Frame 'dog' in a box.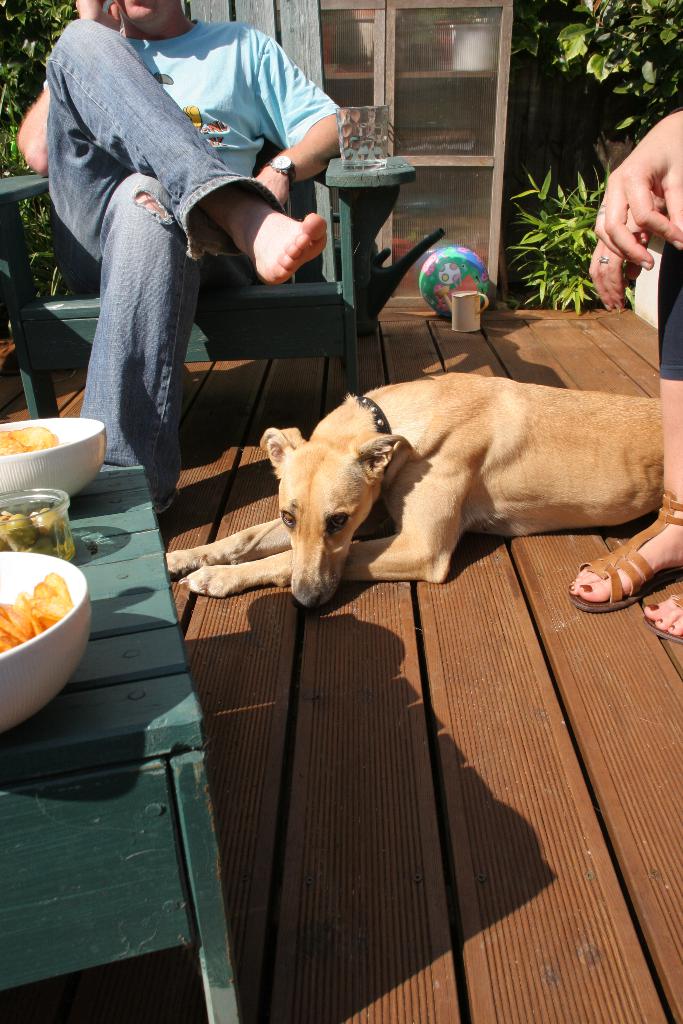
crop(164, 373, 663, 612).
